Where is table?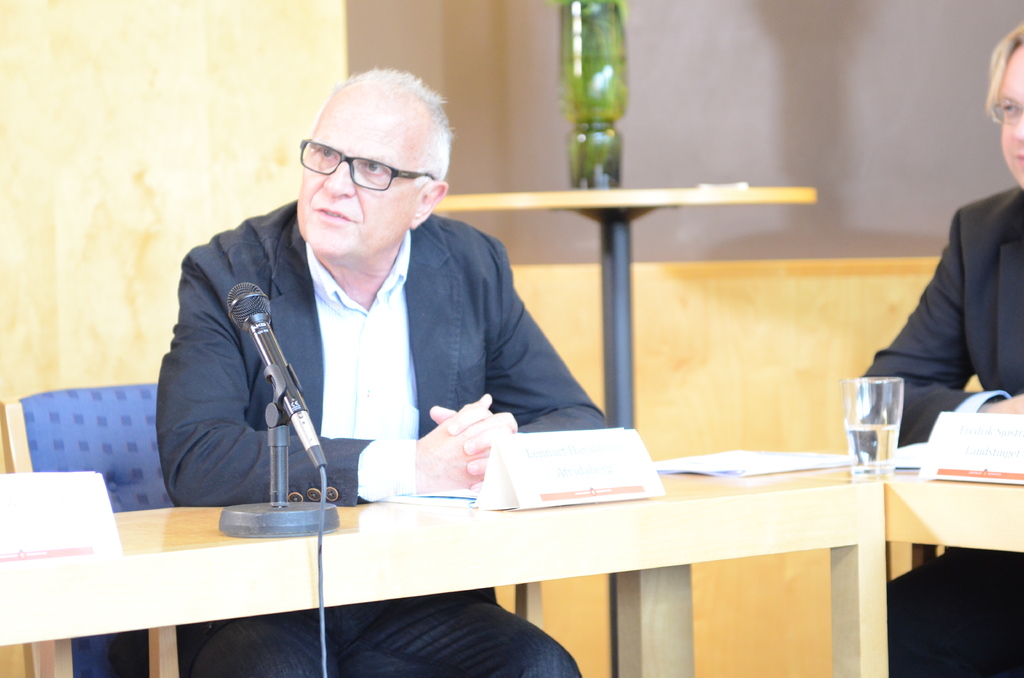
(x1=102, y1=433, x2=1011, y2=660).
